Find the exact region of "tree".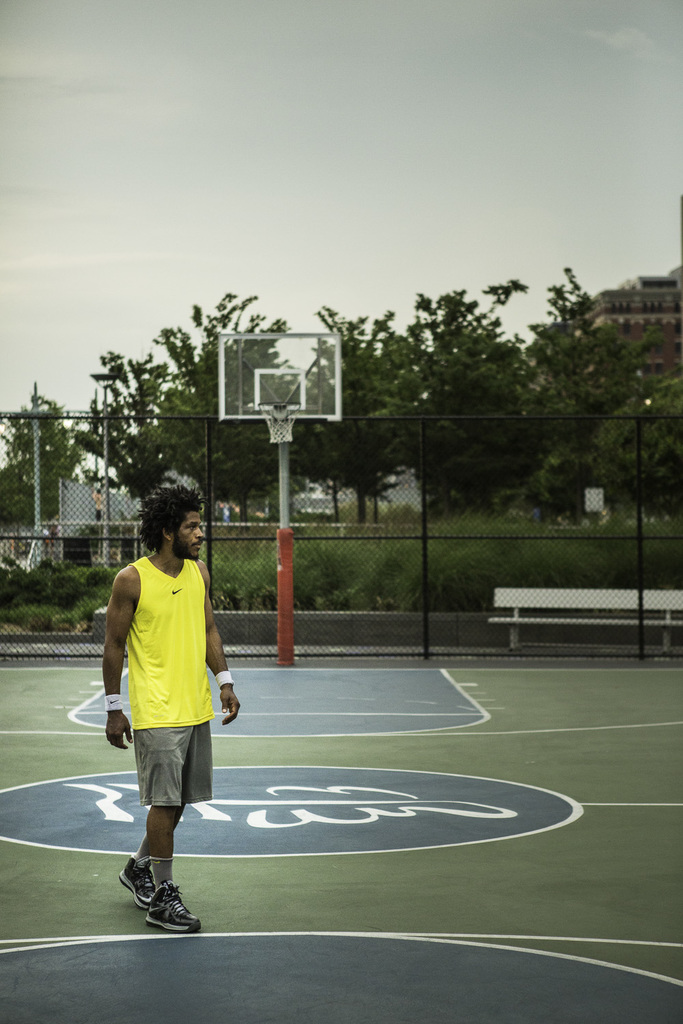
Exact region: [x1=149, y1=291, x2=266, y2=517].
